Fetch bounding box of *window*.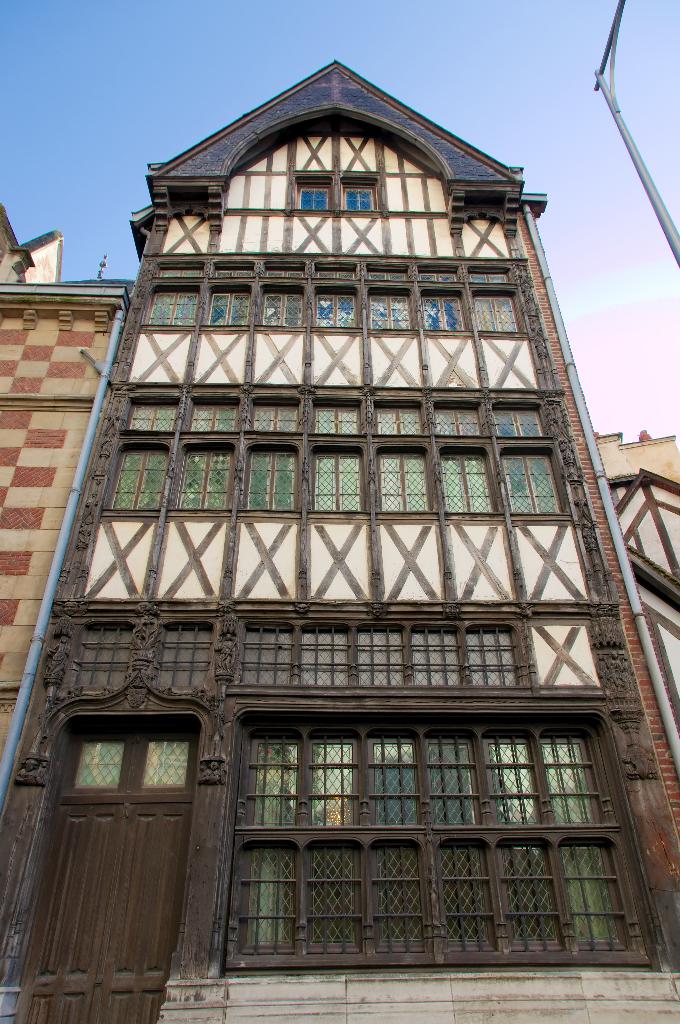
Bbox: <box>413,291,462,337</box>.
